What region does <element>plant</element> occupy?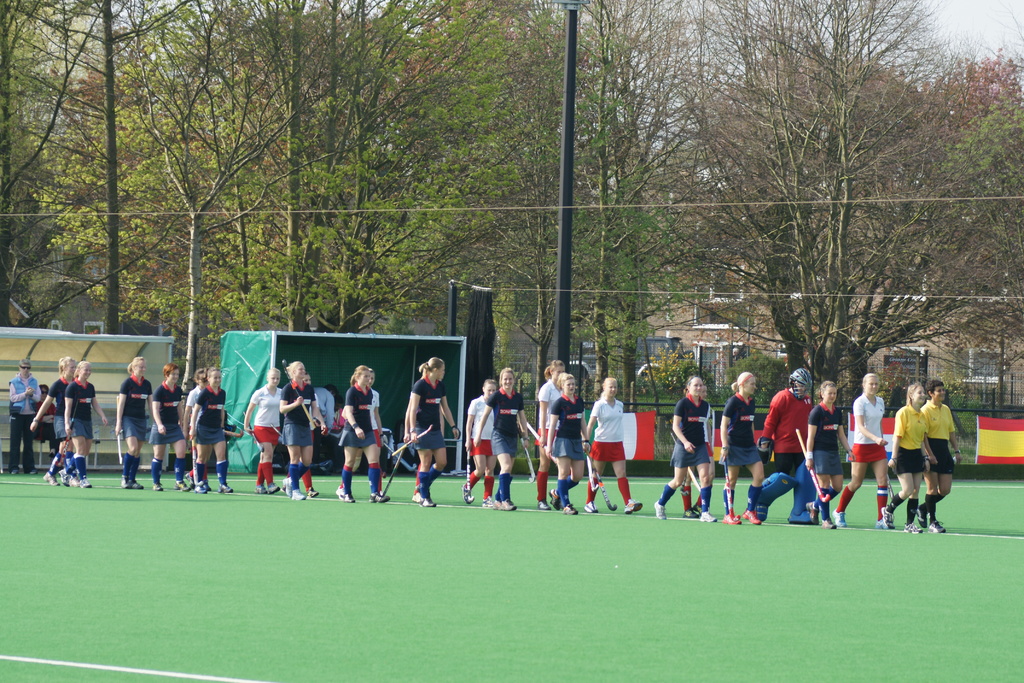
BBox(713, 352, 790, 409).
